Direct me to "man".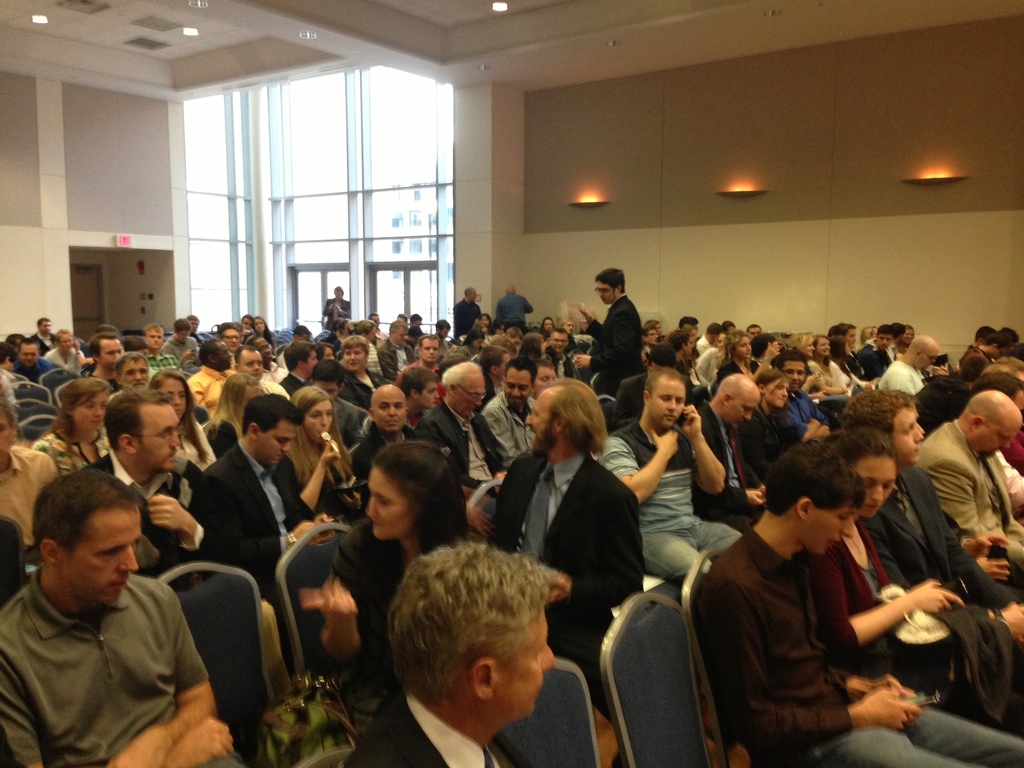
Direction: <box>0,395,58,566</box>.
